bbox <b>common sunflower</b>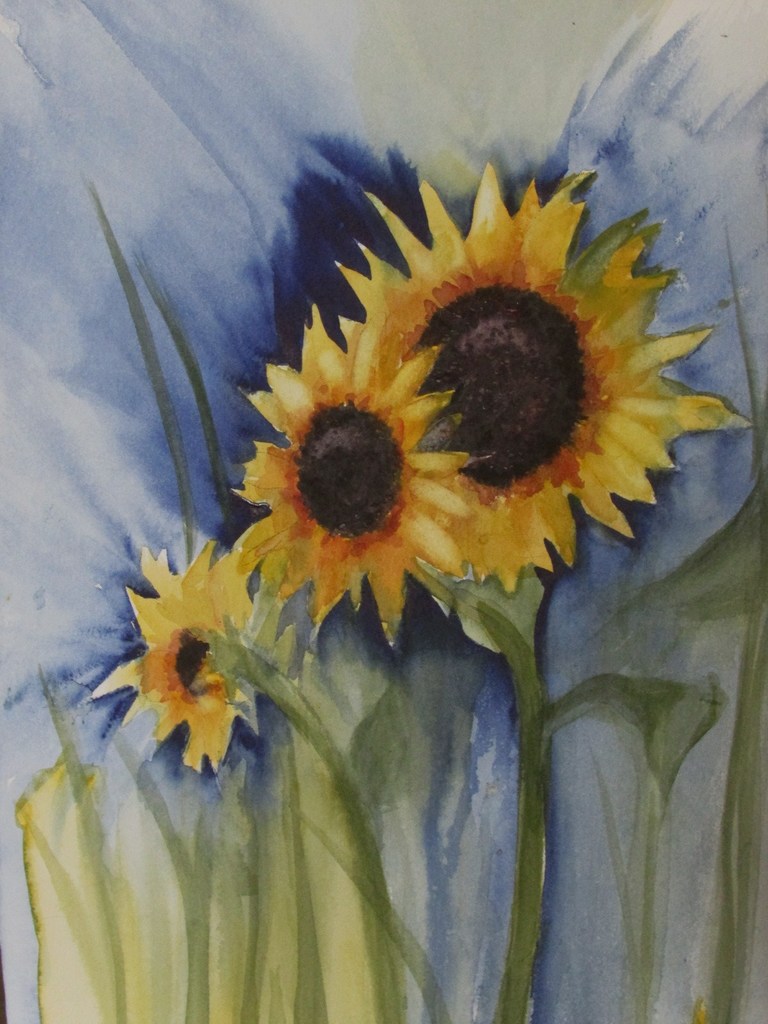
106:538:252:787
